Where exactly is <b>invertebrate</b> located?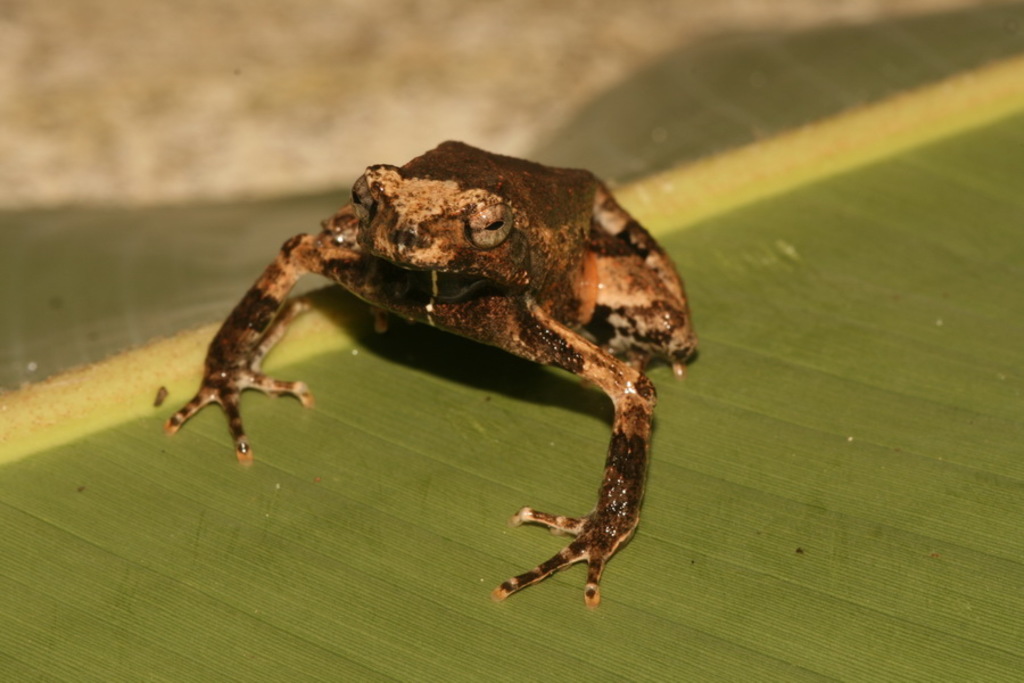
Its bounding box is 160/140/700/610.
